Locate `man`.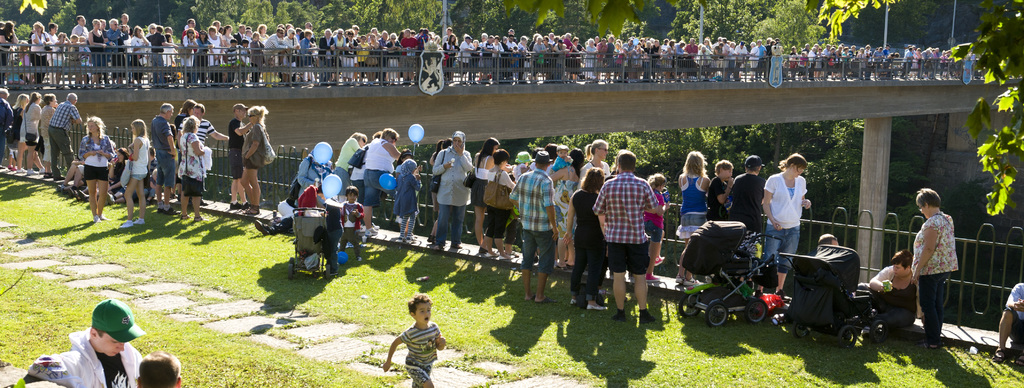
Bounding box: <box>188,100,231,204</box>.
